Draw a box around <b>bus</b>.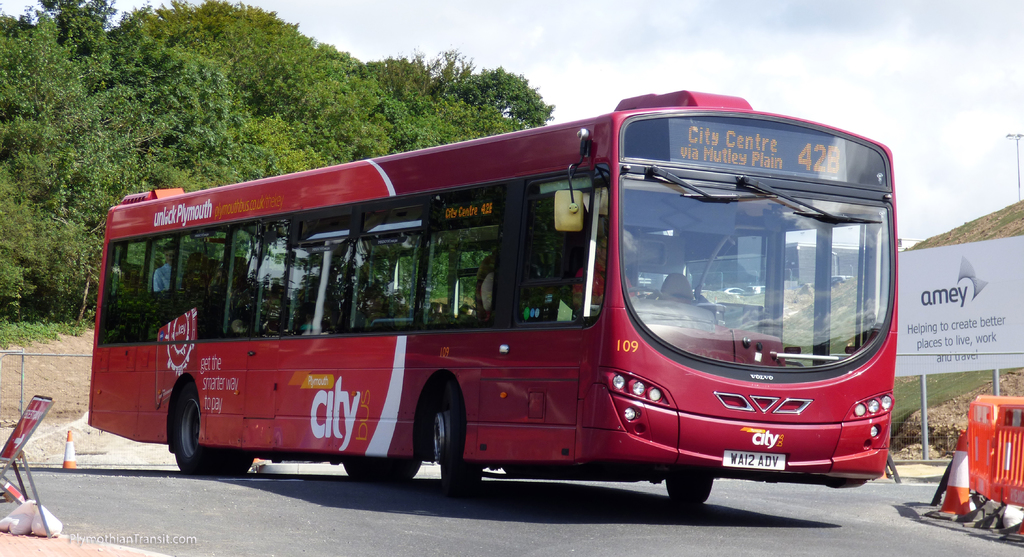
box=[86, 89, 899, 507].
